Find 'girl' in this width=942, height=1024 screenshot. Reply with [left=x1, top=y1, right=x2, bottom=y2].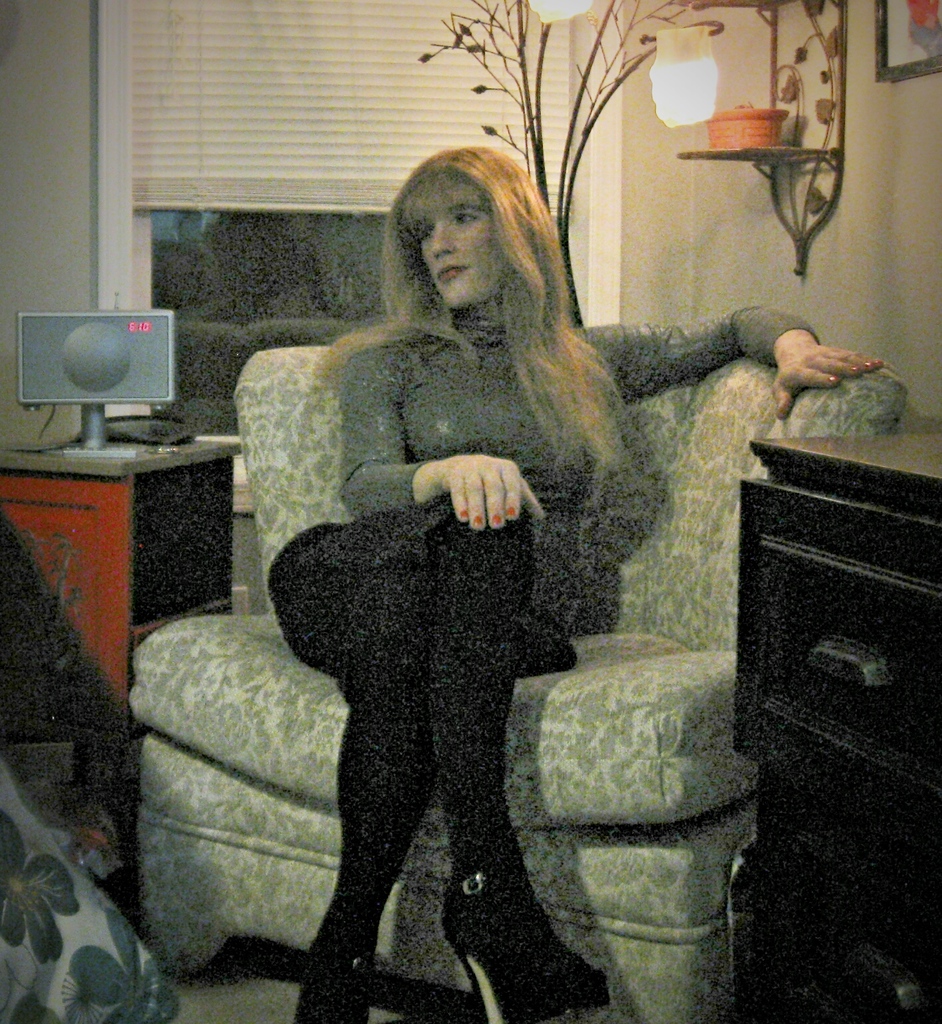
[left=271, top=144, right=884, bottom=1023].
